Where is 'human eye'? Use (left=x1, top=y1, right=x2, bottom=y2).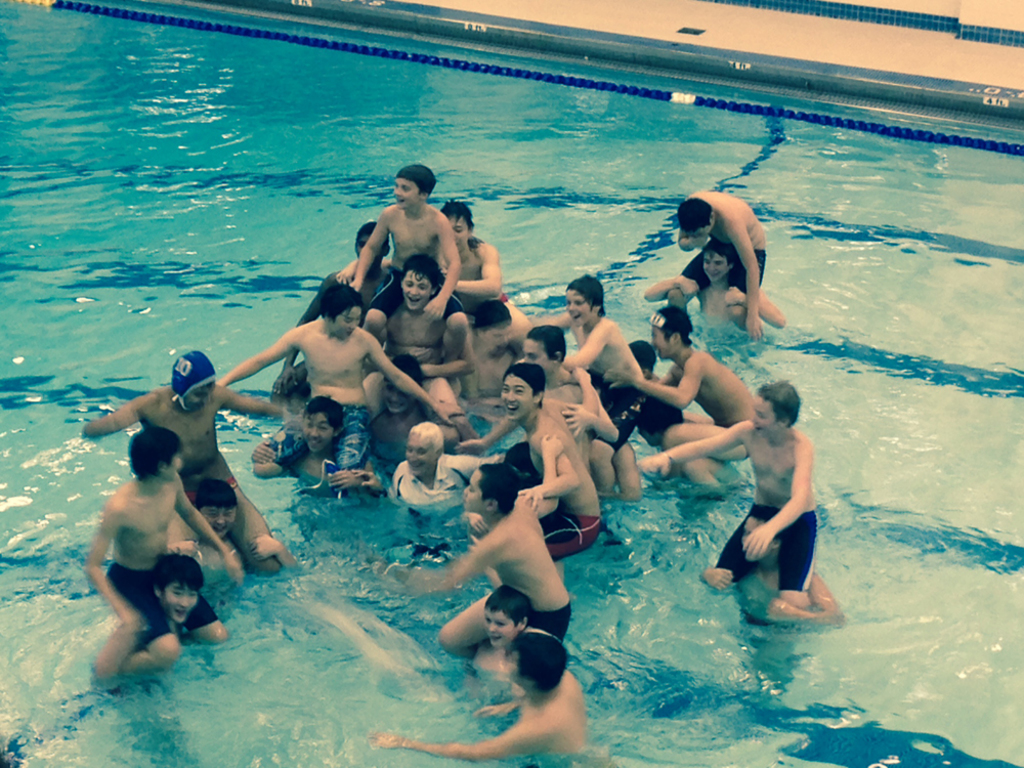
(left=407, top=446, right=411, bottom=453).
